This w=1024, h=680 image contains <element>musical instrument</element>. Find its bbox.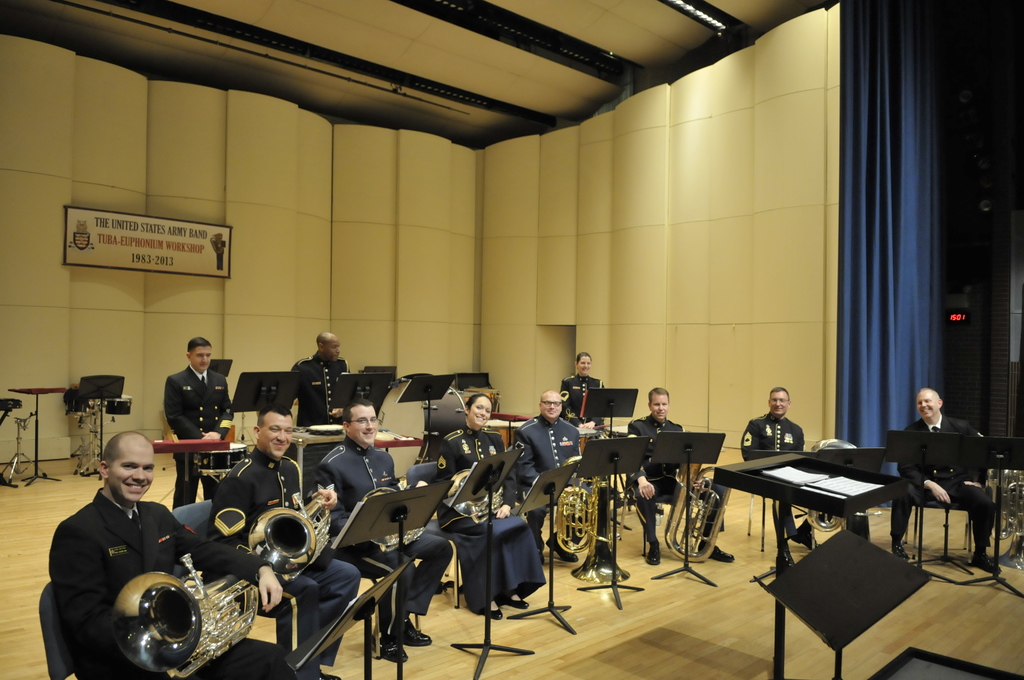
554 458 632 583.
